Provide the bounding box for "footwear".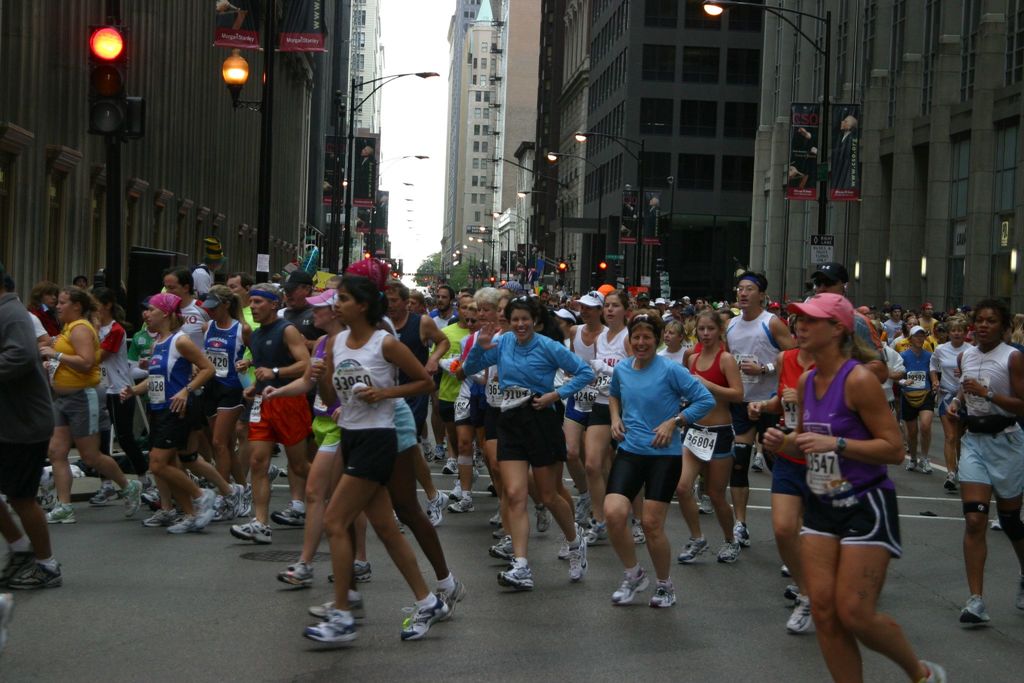
(735, 525, 754, 546).
